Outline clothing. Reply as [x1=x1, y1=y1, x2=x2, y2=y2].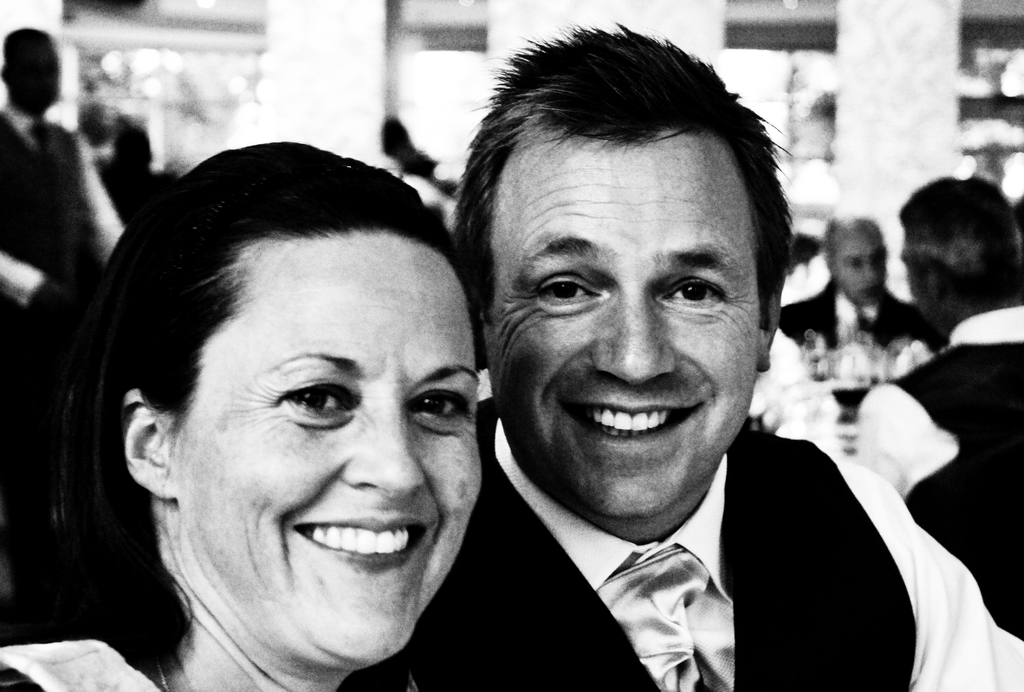
[x1=860, y1=309, x2=1023, y2=641].
